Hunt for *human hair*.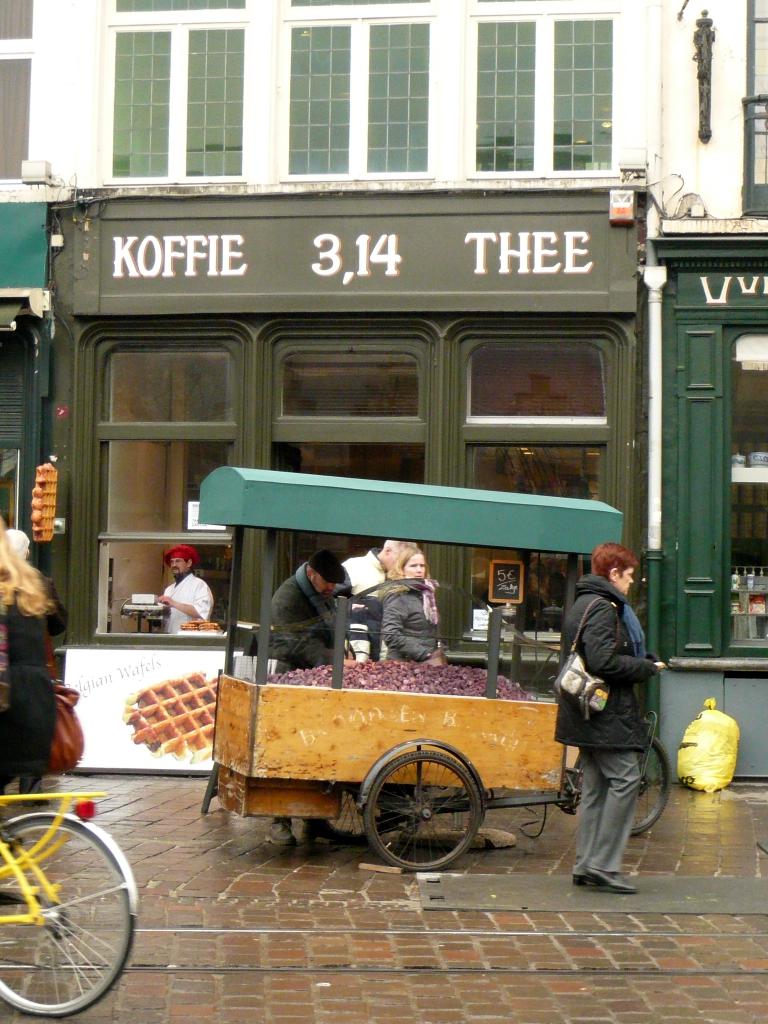
Hunted down at box=[305, 562, 321, 588].
